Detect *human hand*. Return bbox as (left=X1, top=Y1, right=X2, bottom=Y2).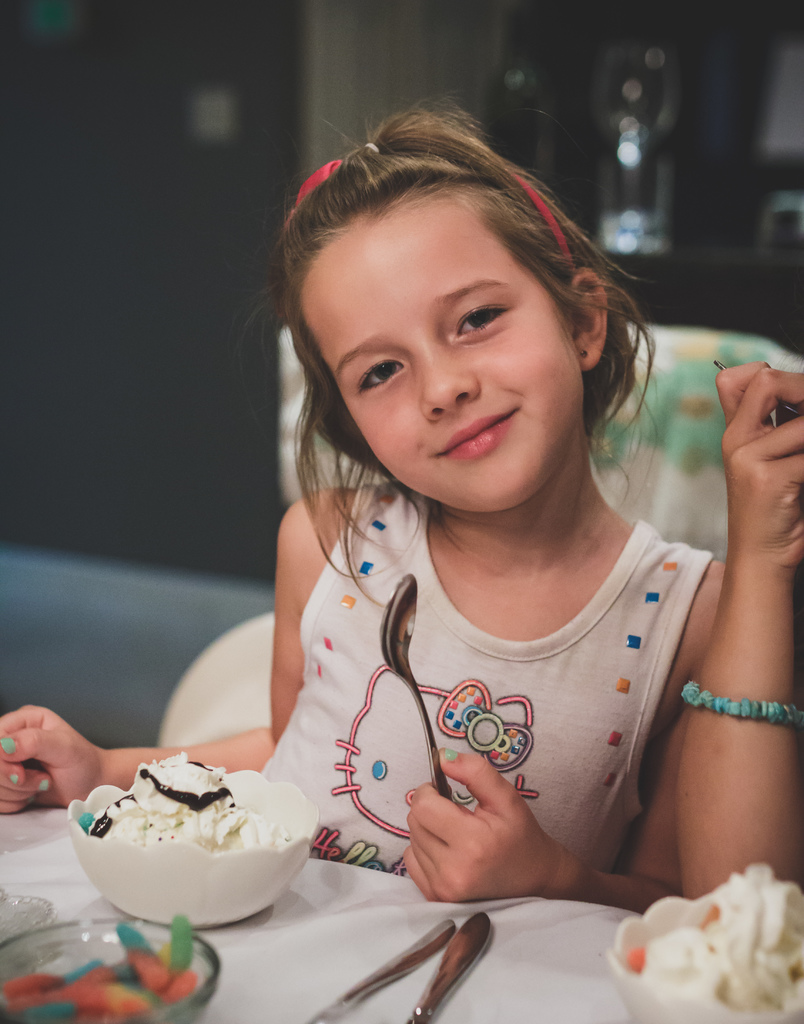
(left=401, top=748, right=567, bottom=902).
